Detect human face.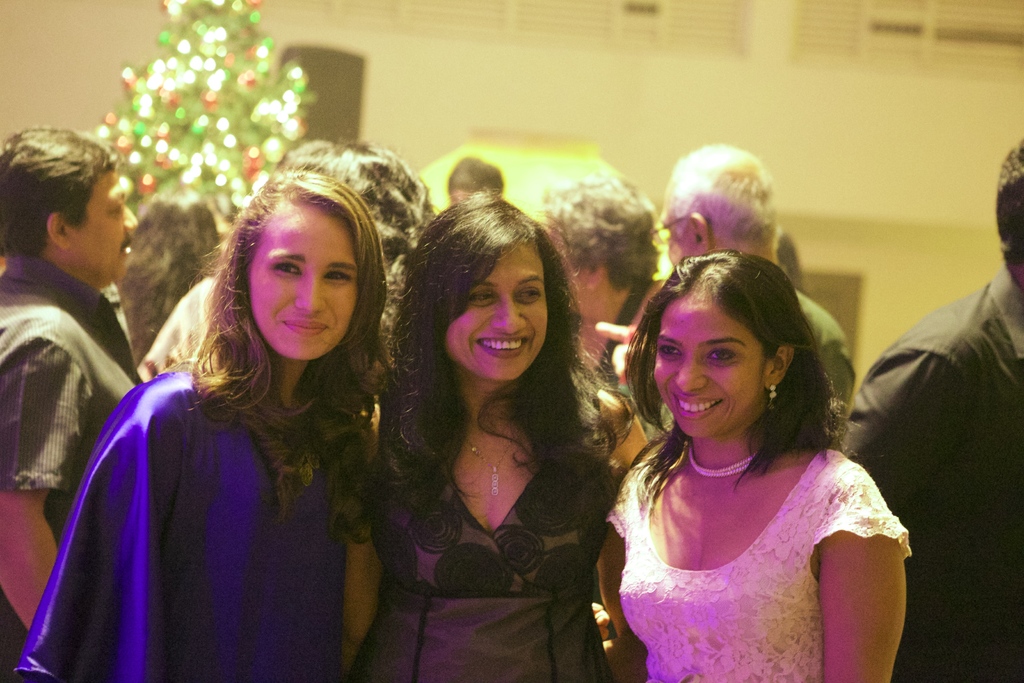
Detected at (246,201,356,359).
